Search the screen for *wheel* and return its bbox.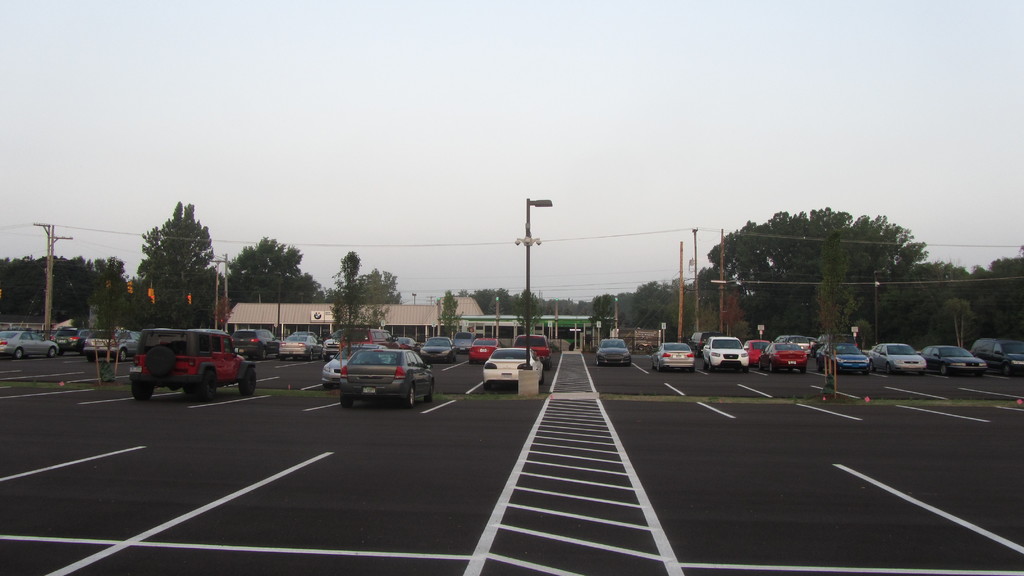
Found: box(538, 372, 545, 384).
